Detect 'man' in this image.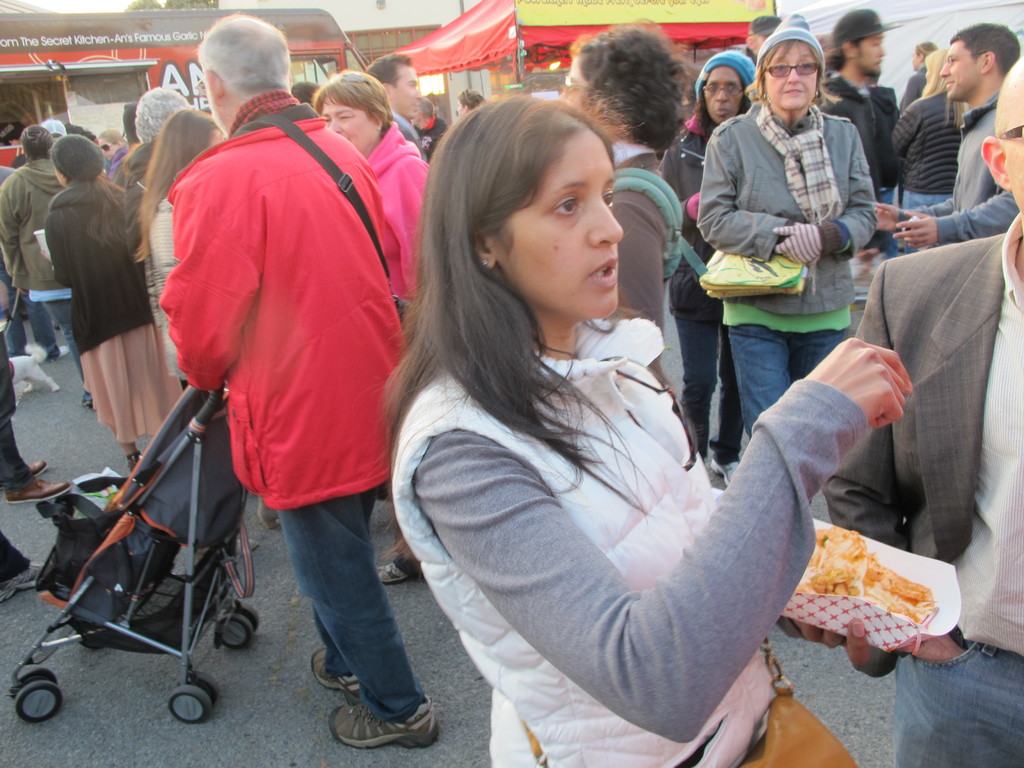
Detection: [left=358, top=53, right=430, bottom=159].
